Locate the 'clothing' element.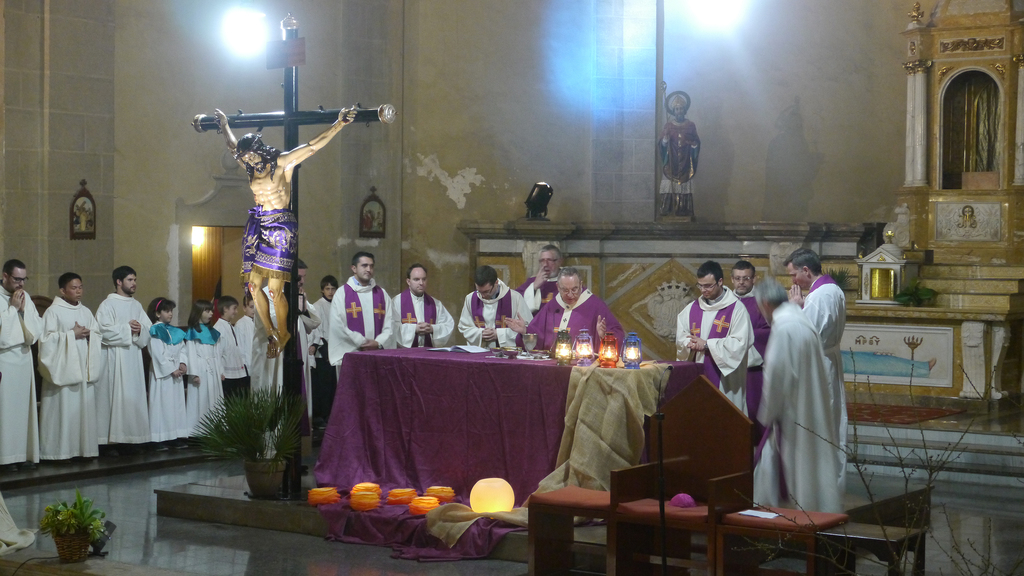
Element bbox: rect(328, 276, 396, 383).
